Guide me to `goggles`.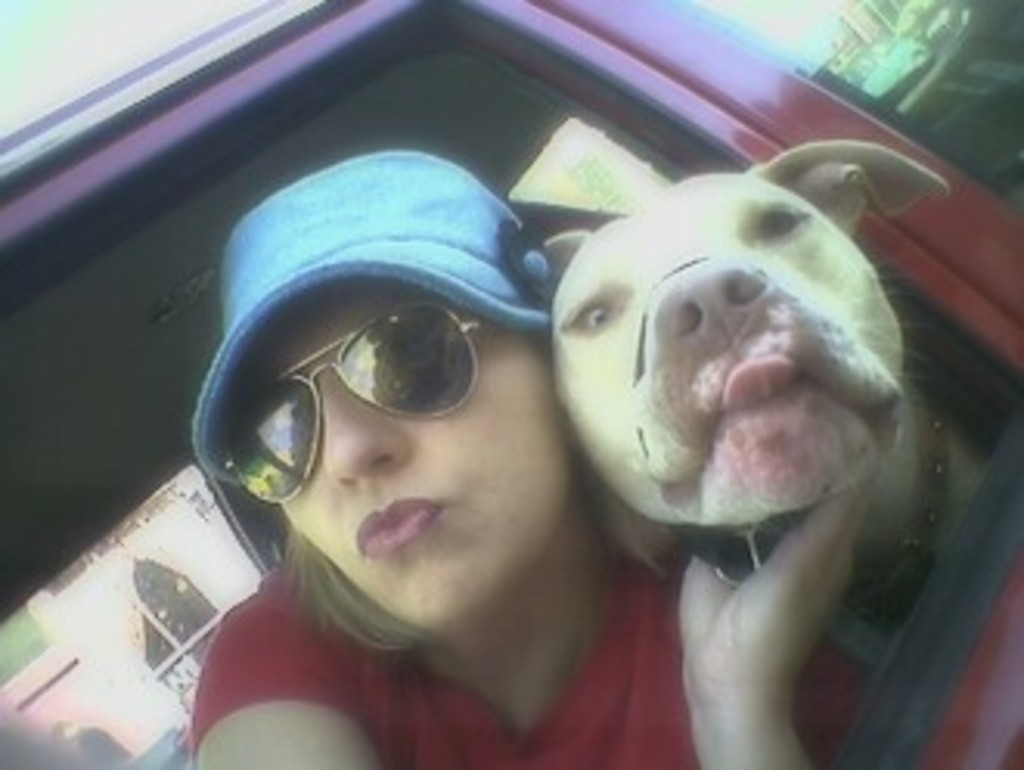
Guidance: 236 295 490 509.
